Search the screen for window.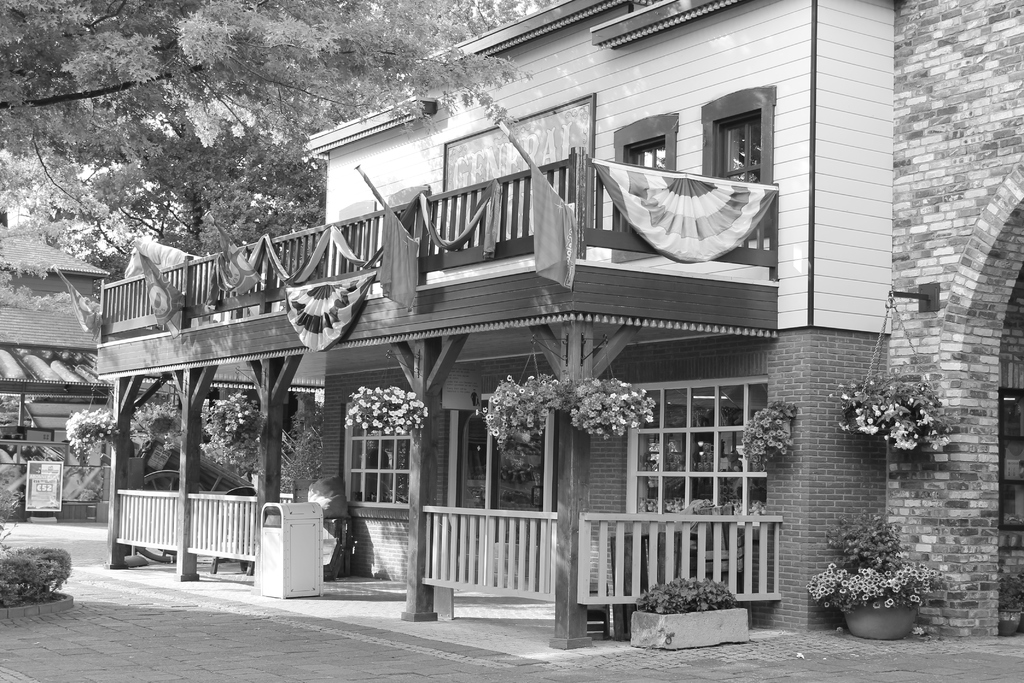
Found at (x1=1001, y1=487, x2=1023, y2=519).
